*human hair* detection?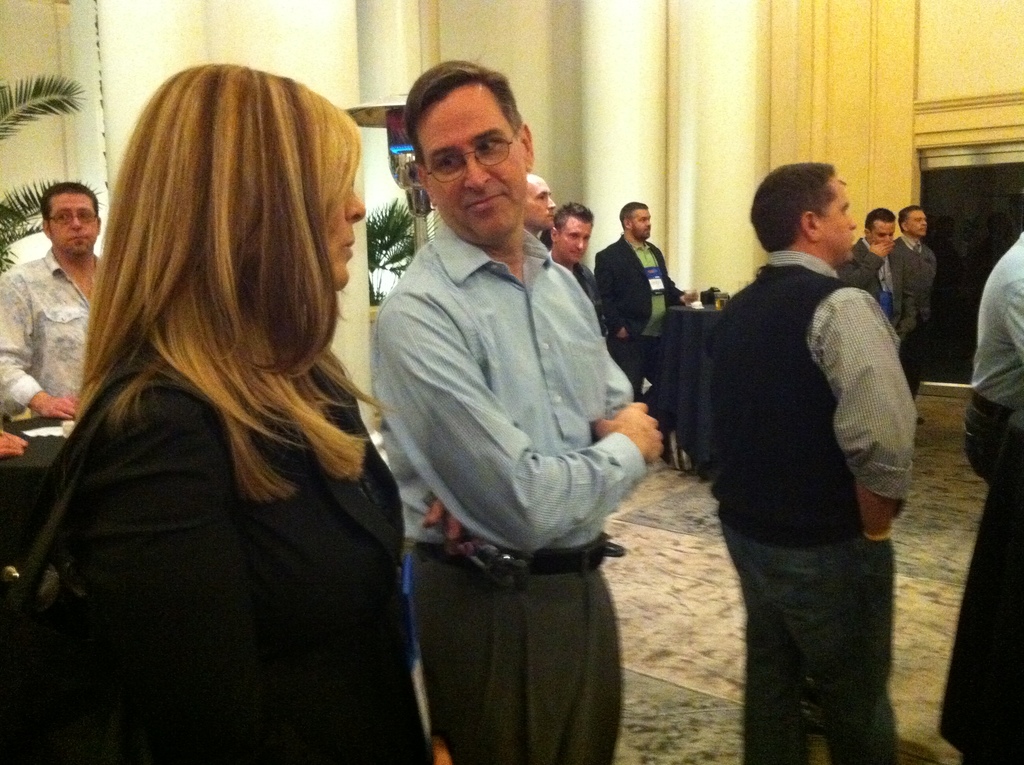
41 182 99 232
